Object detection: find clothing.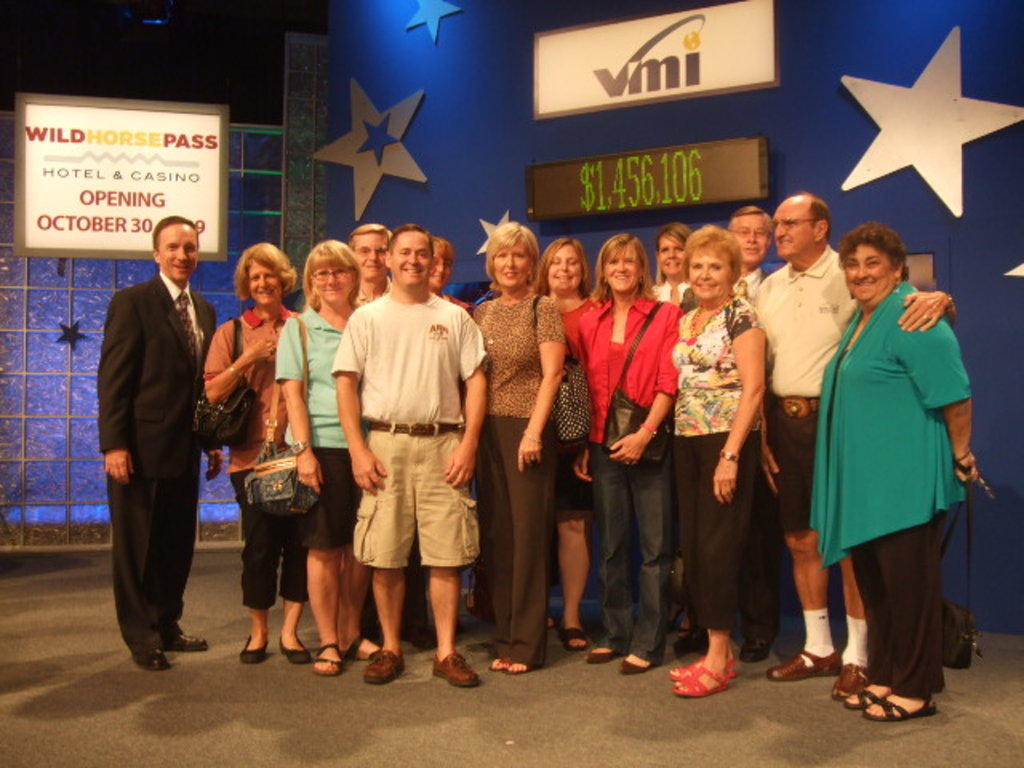
(98,267,214,642).
